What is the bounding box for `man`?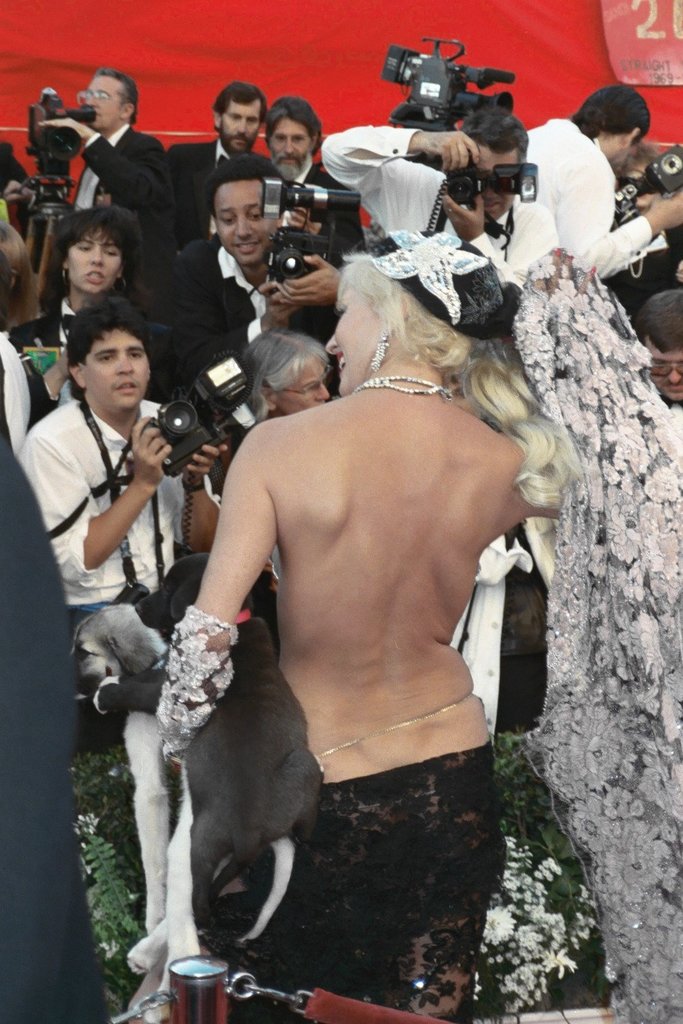
[x1=40, y1=67, x2=186, y2=279].
